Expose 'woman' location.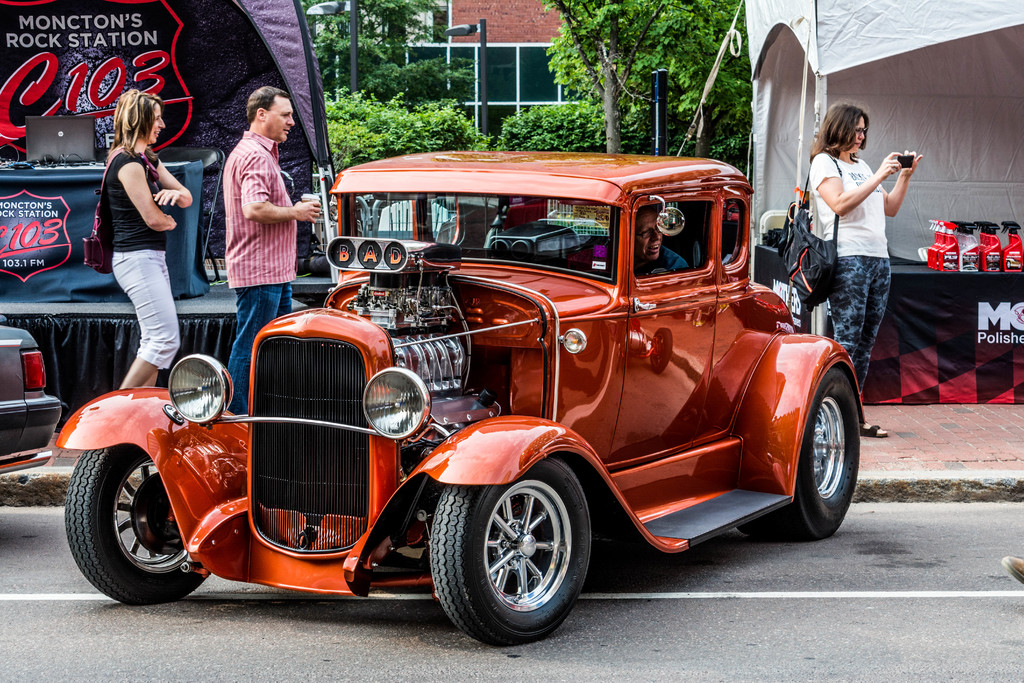
Exposed at bbox(81, 73, 186, 404).
